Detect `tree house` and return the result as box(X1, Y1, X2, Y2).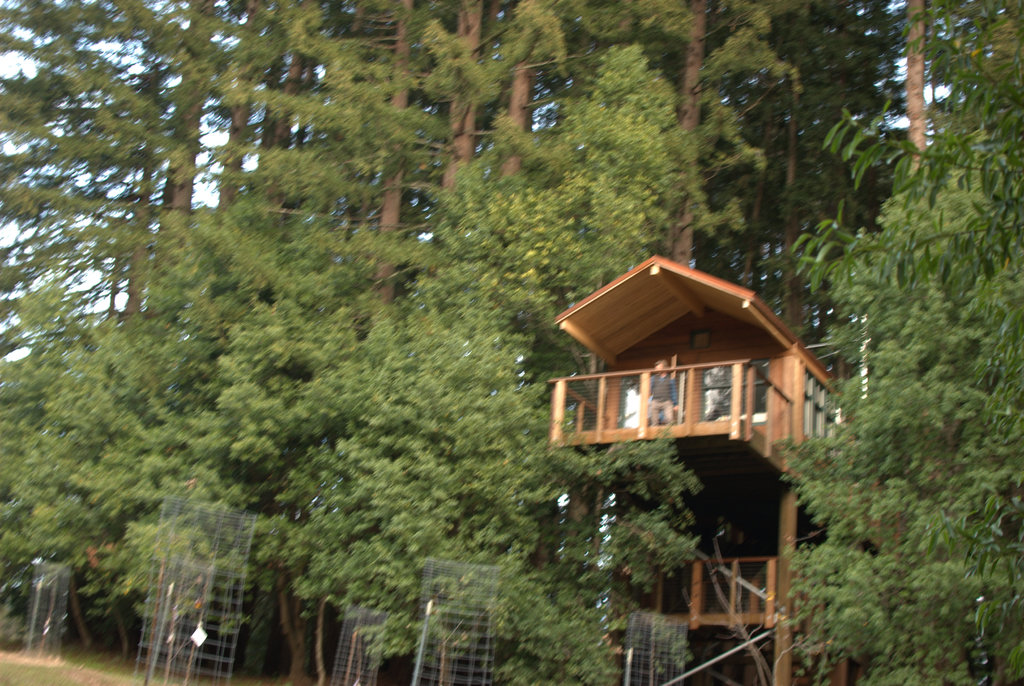
box(545, 248, 875, 685).
